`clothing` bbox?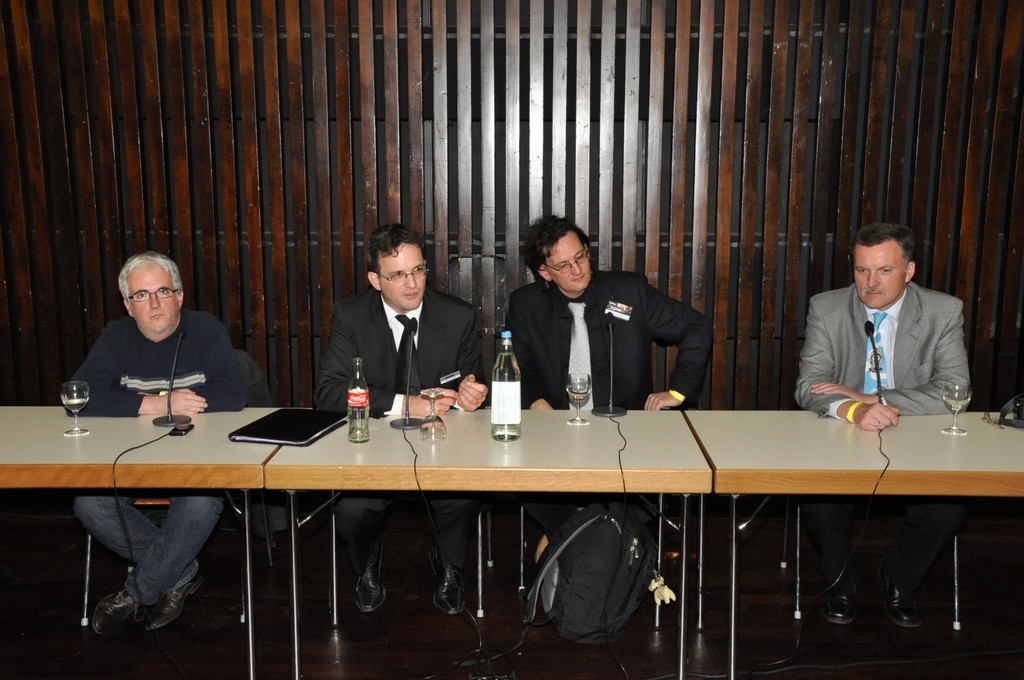
{"x1": 789, "y1": 280, "x2": 972, "y2": 421}
